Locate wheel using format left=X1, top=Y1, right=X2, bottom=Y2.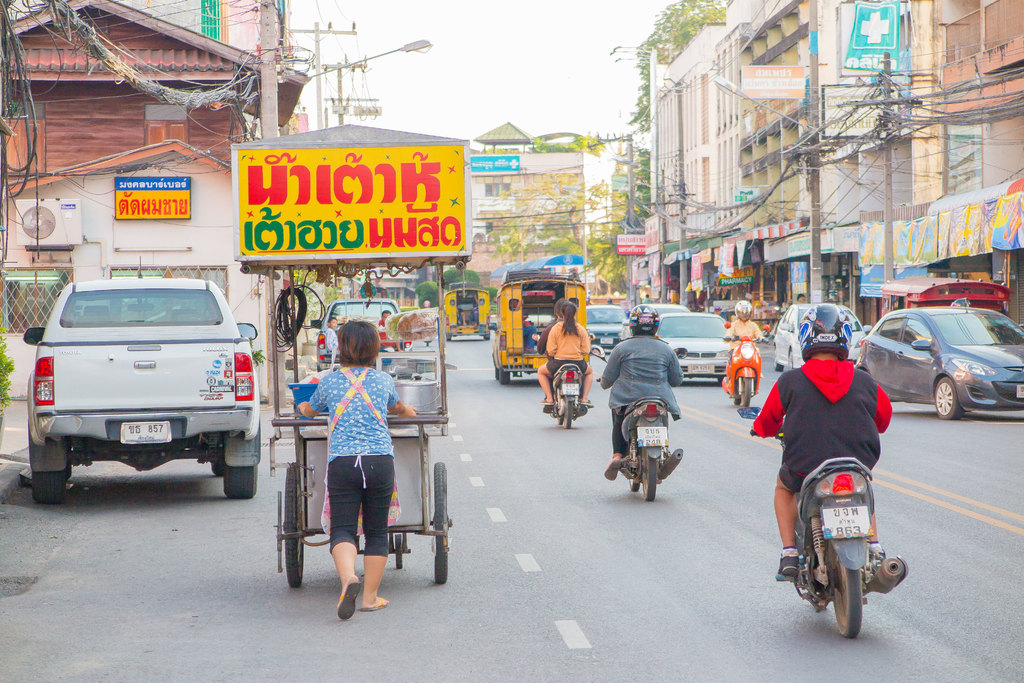
left=214, top=451, right=225, bottom=480.
